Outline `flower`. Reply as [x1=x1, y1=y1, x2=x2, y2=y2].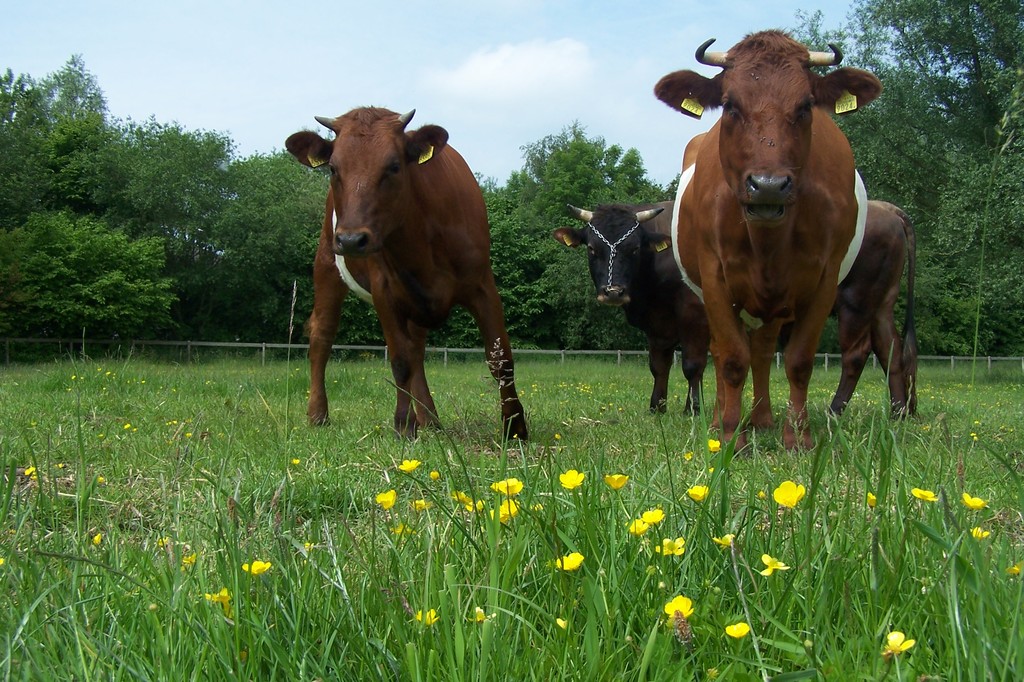
[x1=728, y1=621, x2=747, y2=640].
